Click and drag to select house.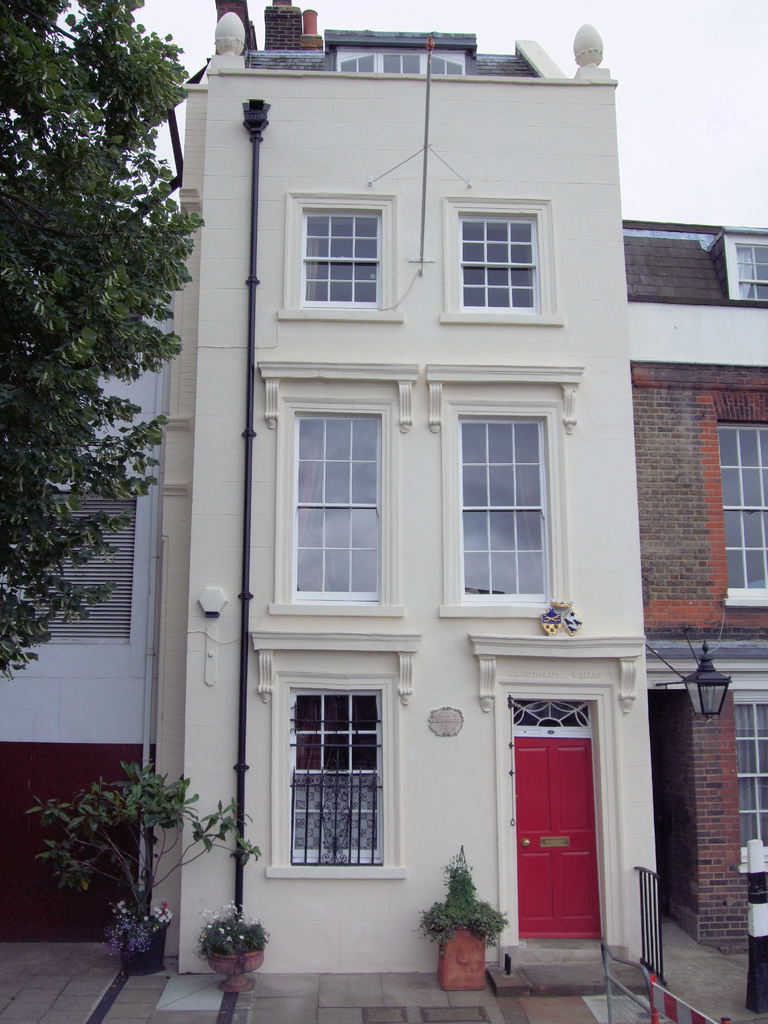
Selection: x1=625 y1=218 x2=767 y2=958.
